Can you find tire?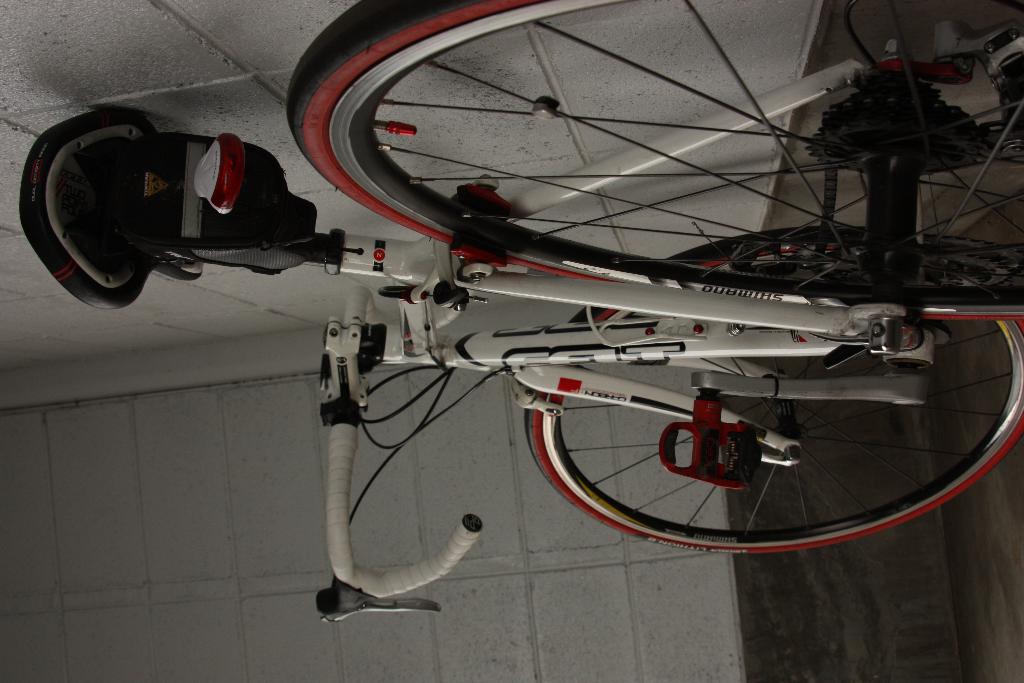
Yes, bounding box: (525, 225, 1023, 557).
